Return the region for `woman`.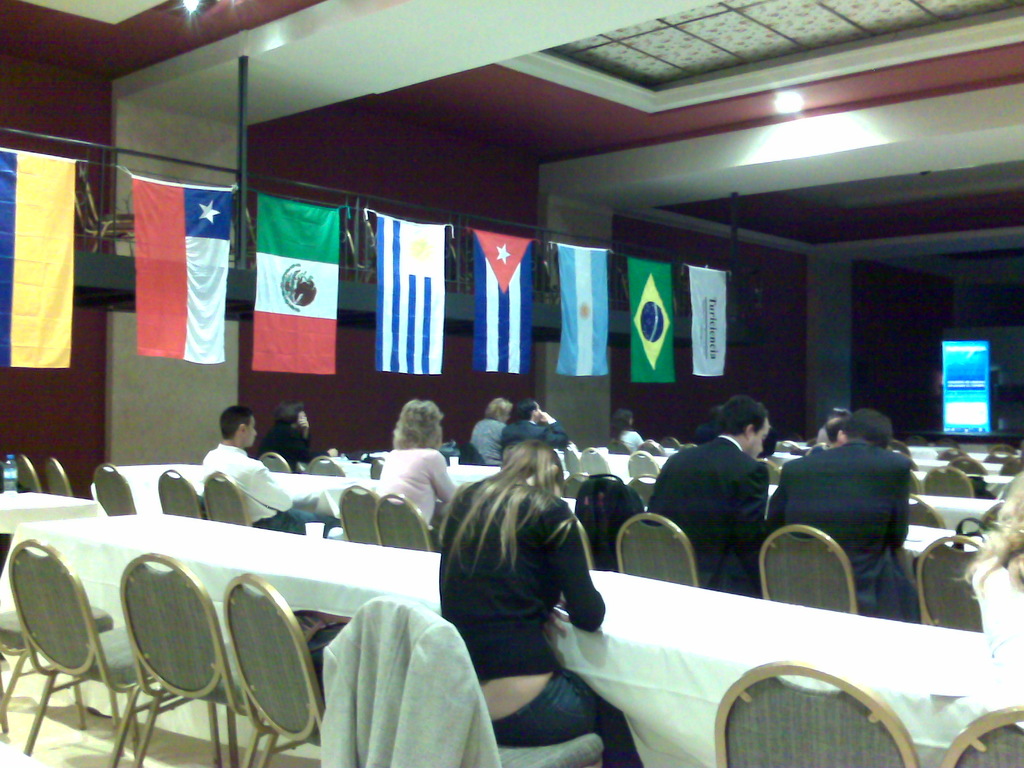
Rect(422, 419, 605, 704).
